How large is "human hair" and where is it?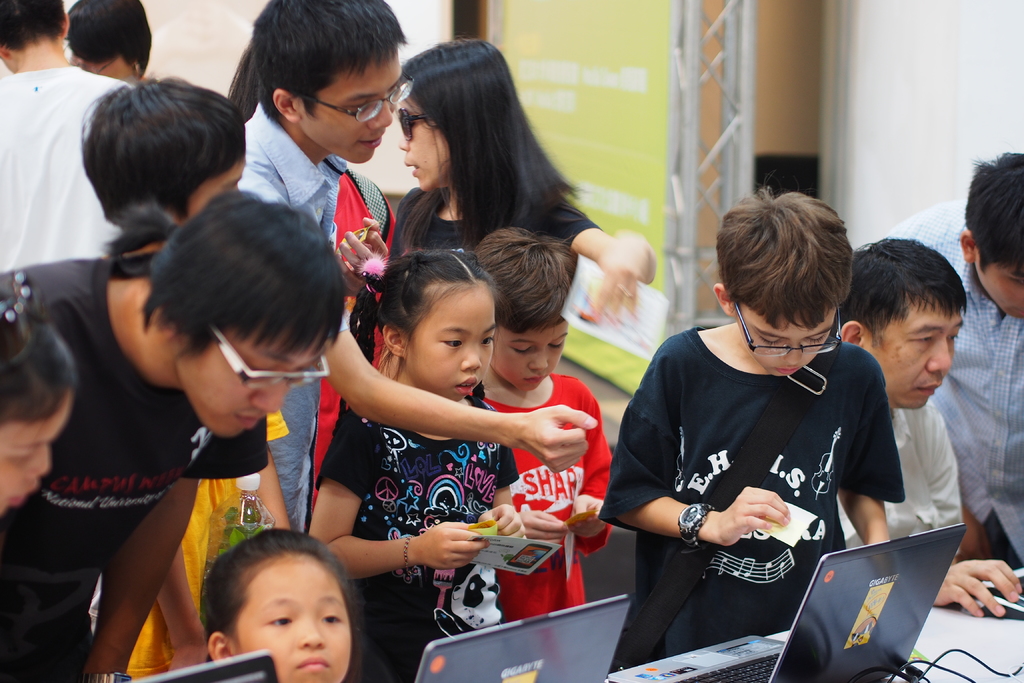
Bounding box: box=[723, 186, 856, 332].
